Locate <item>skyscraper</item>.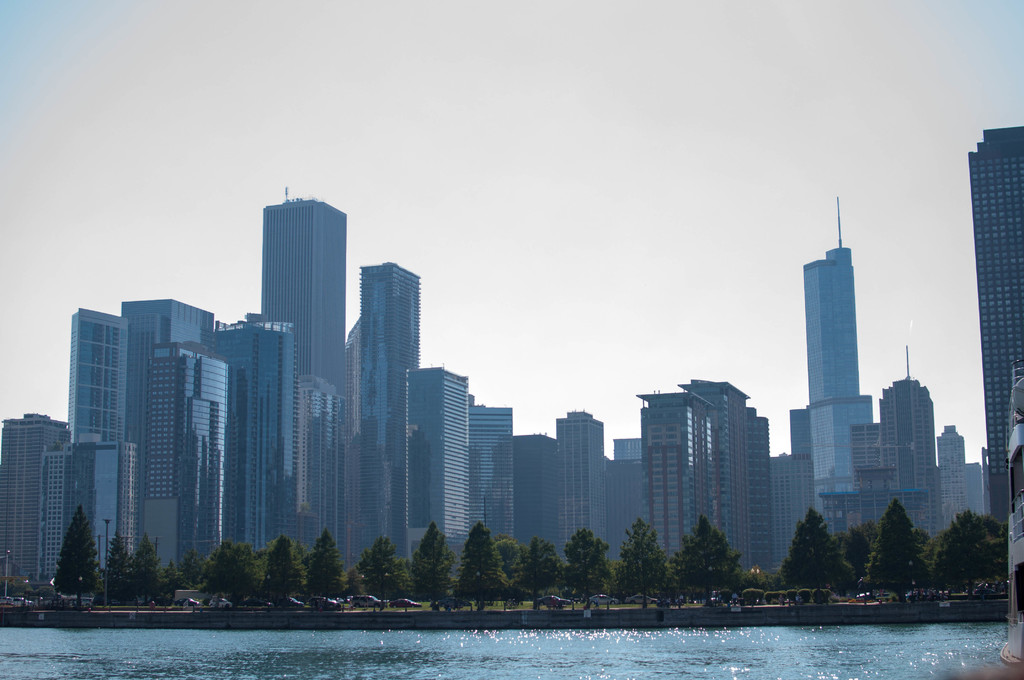
Bounding box: pyautogui.locateOnScreen(467, 401, 516, 551).
